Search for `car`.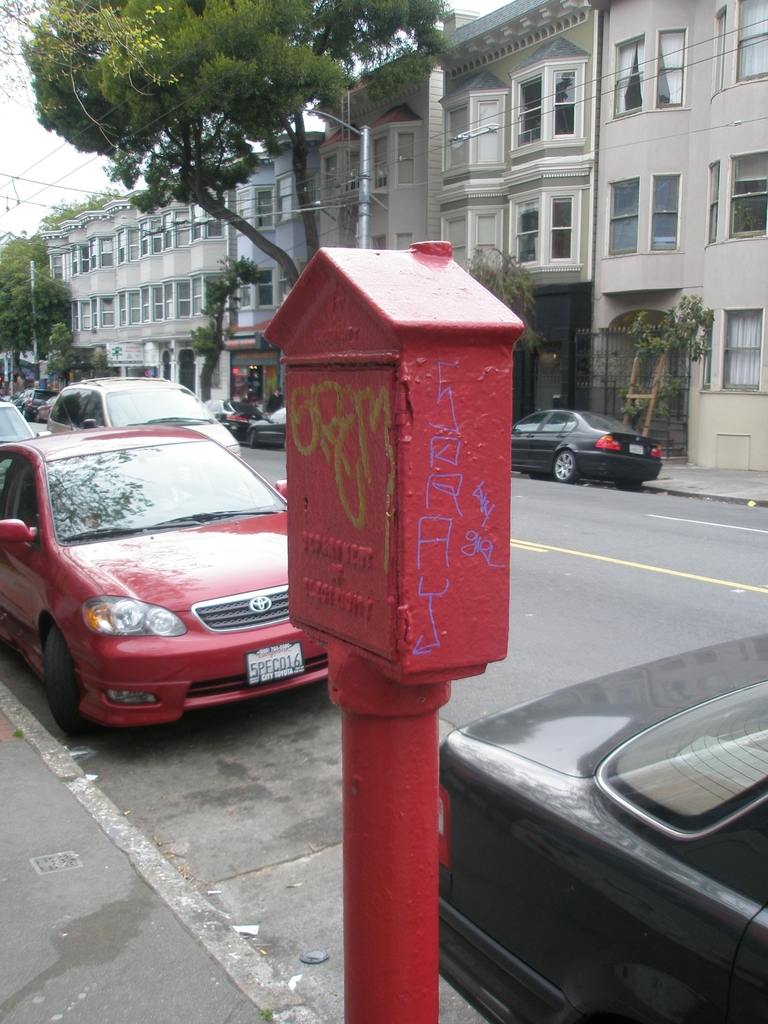
Found at box(0, 399, 45, 442).
